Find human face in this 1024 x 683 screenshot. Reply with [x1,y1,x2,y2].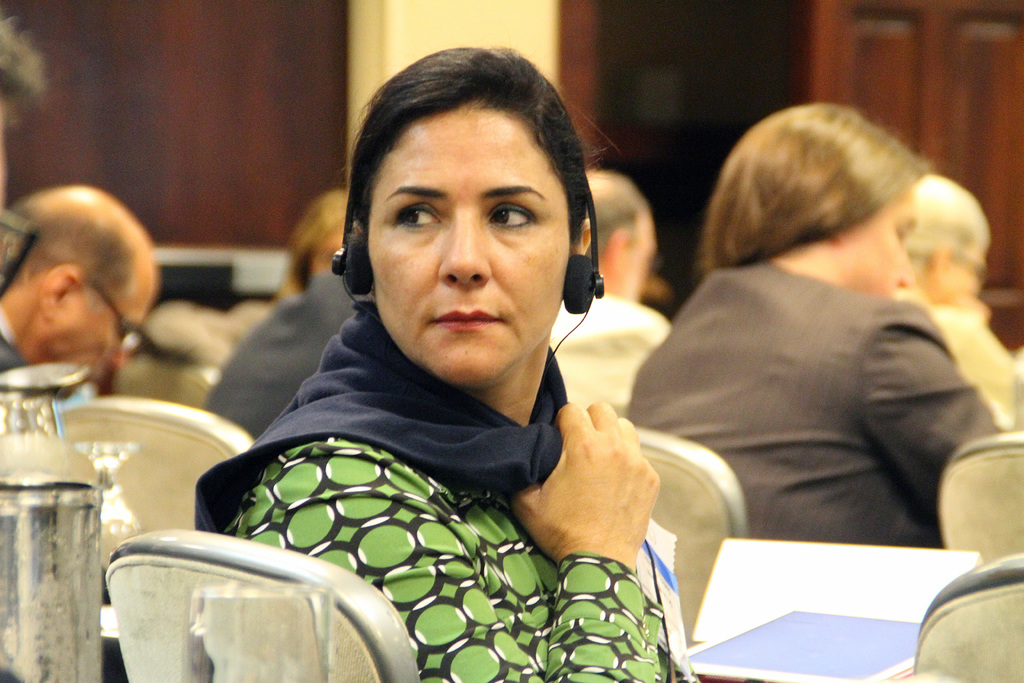
[365,102,572,384].
